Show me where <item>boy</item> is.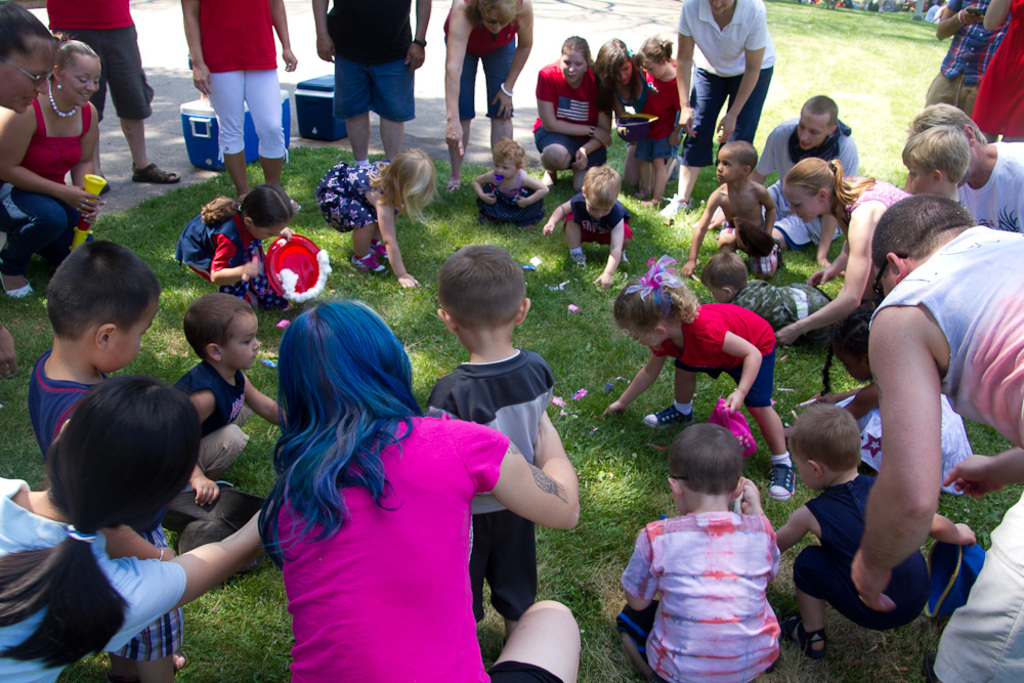
<item>boy</item> is at pyautogui.locateOnScreen(679, 136, 777, 273).
